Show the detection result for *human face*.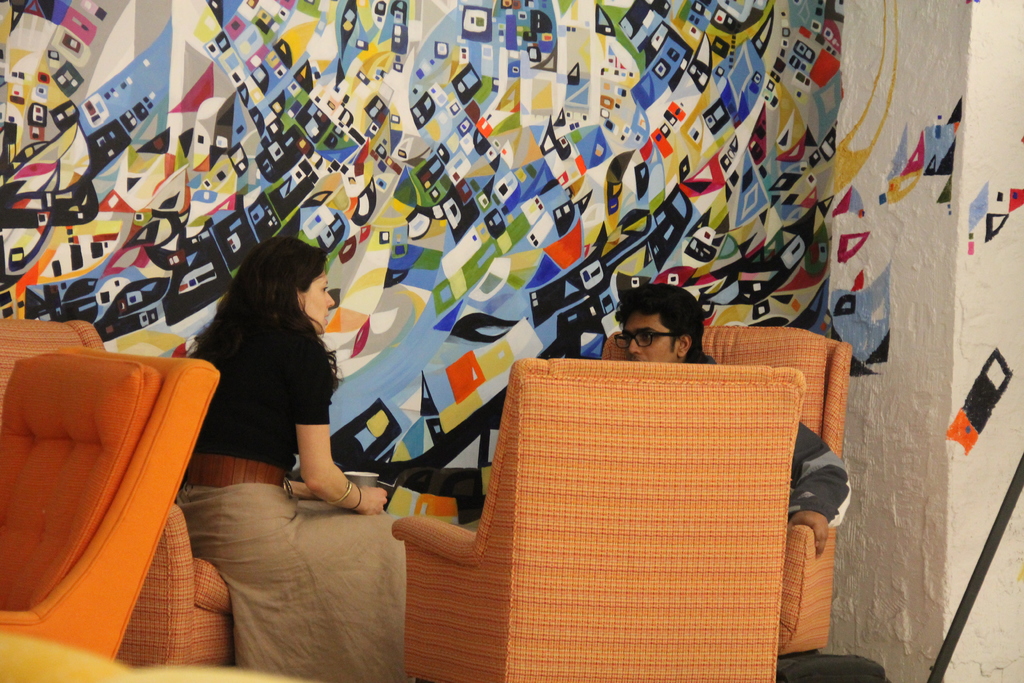
select_region(301, 261, 334, 335).
